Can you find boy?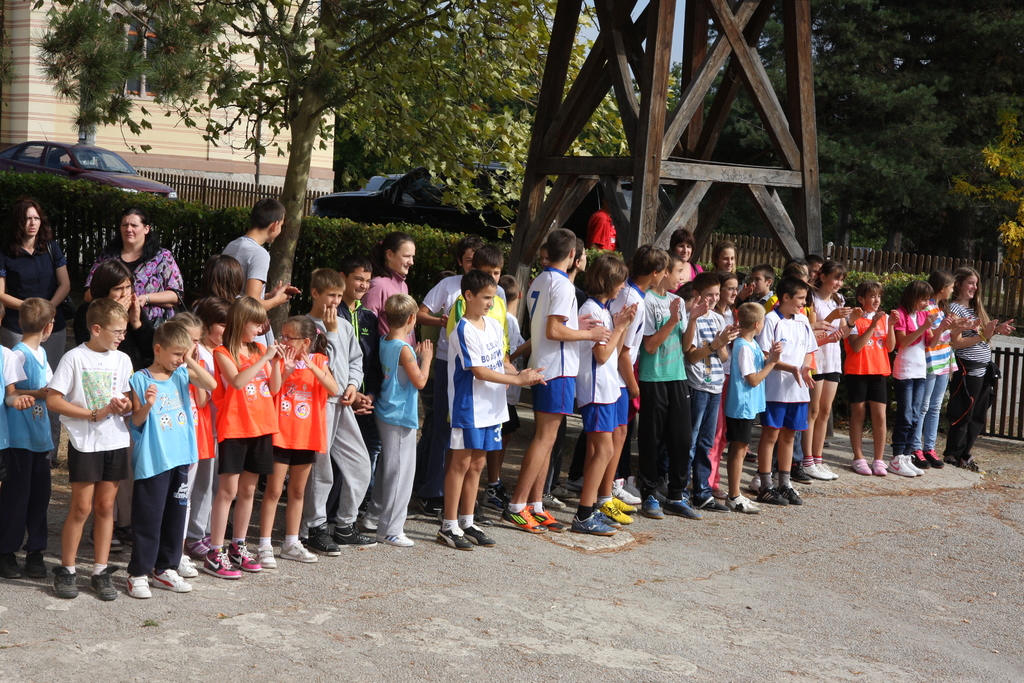
Yes, bounding box: <box>687,271,739,511</box>.
